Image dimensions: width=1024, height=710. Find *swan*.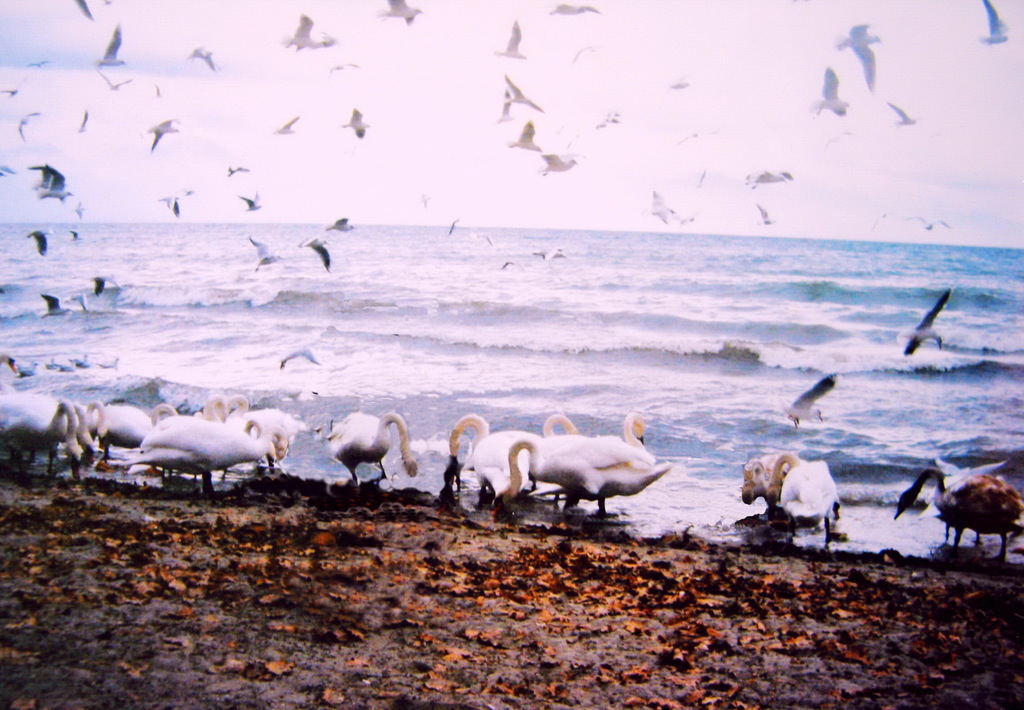
box(0, 388, 104, 481).
